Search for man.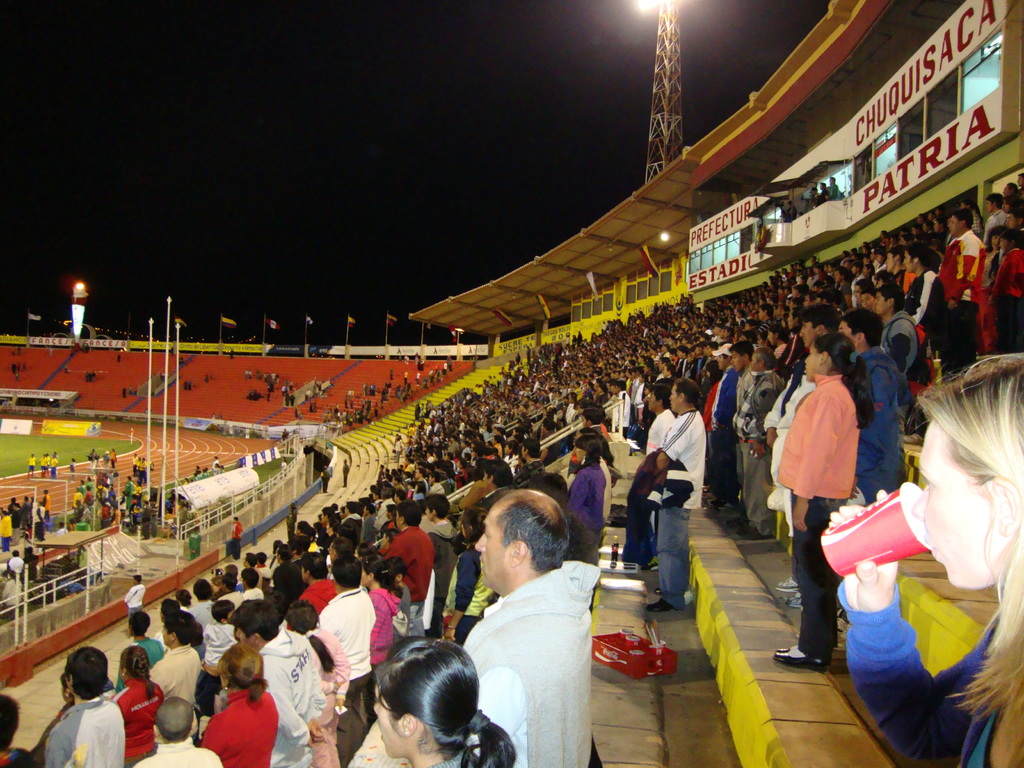
Found at box(229, 515, 241, 557).
